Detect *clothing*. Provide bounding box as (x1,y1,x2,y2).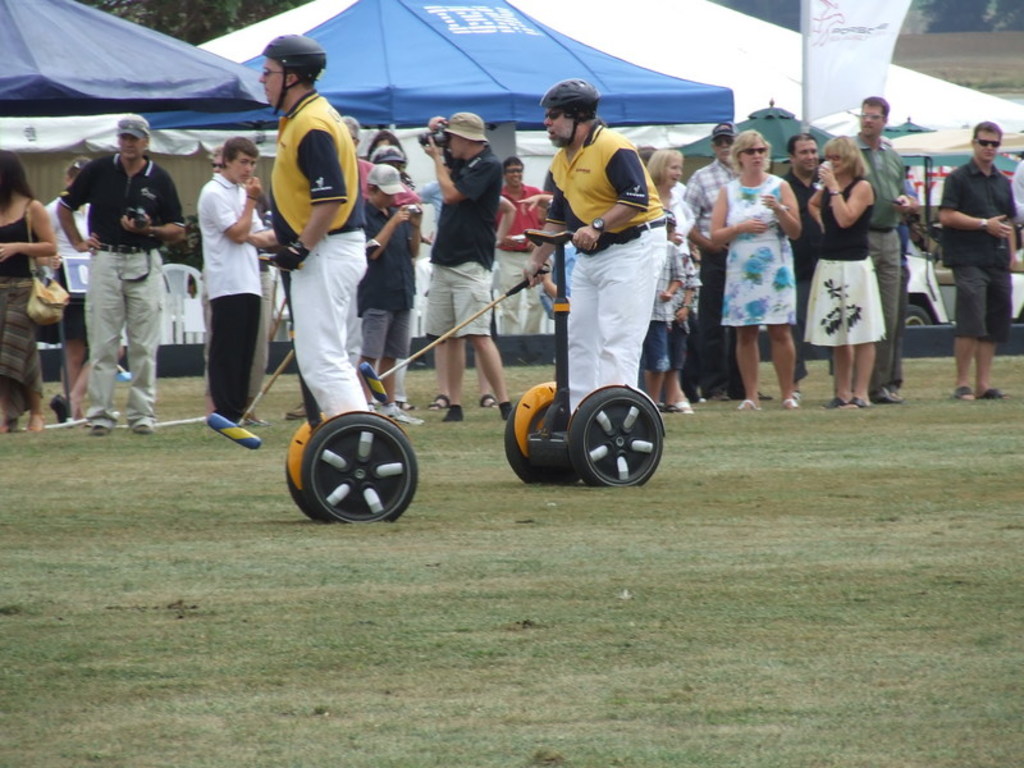
(51,102,175,416).
